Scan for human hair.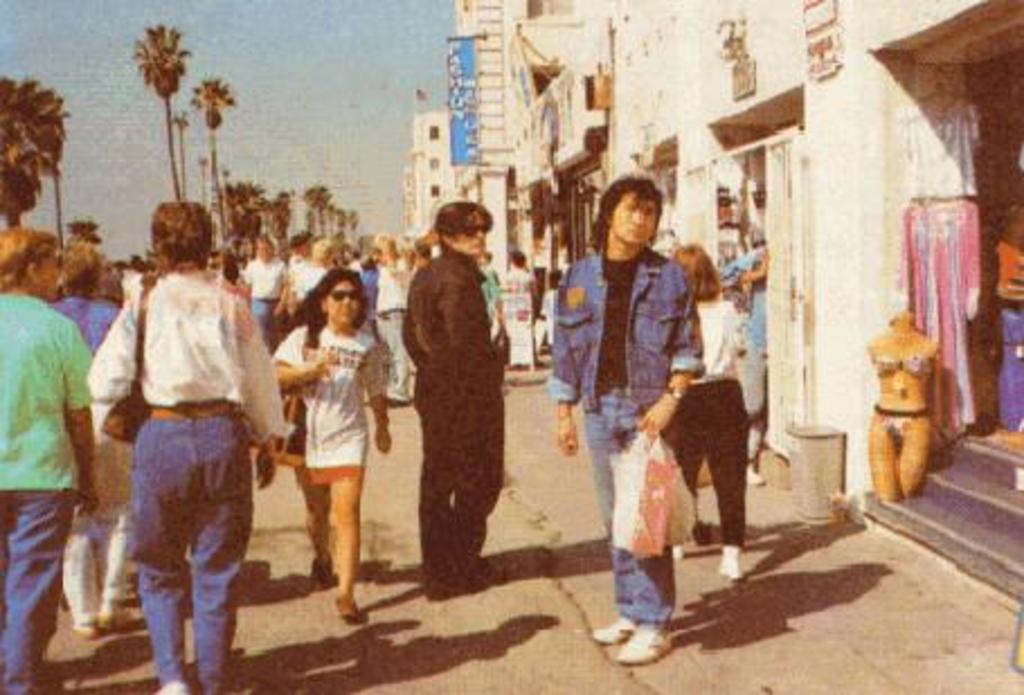
Scan result: (x1=59, y1=238, x2=97, y2=295).
